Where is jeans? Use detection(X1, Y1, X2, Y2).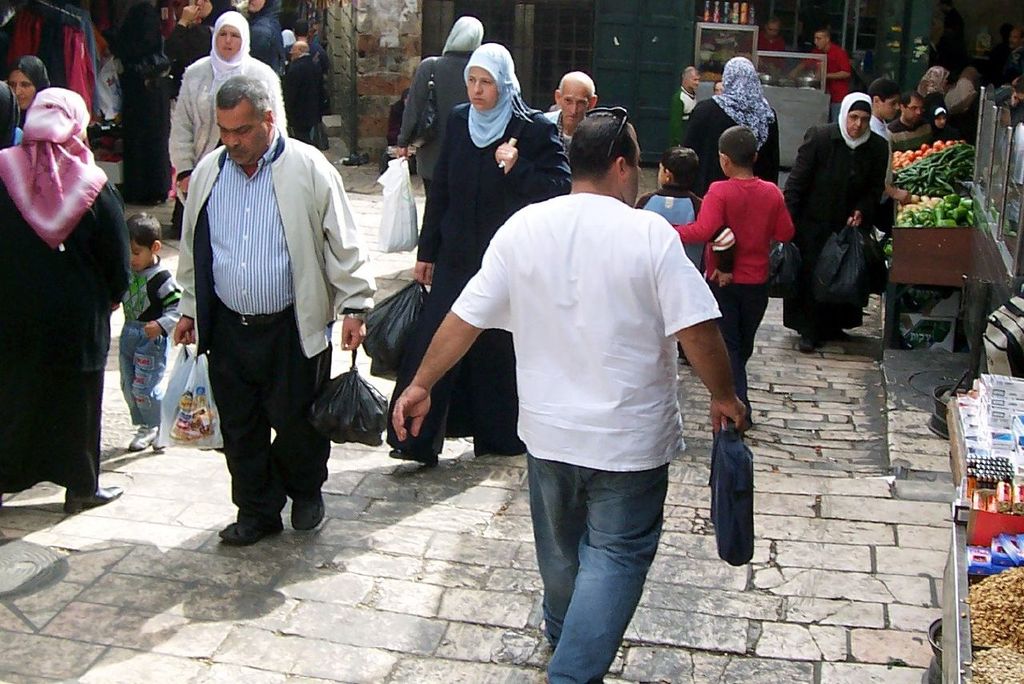
detection(526, 450, 669, 683).
